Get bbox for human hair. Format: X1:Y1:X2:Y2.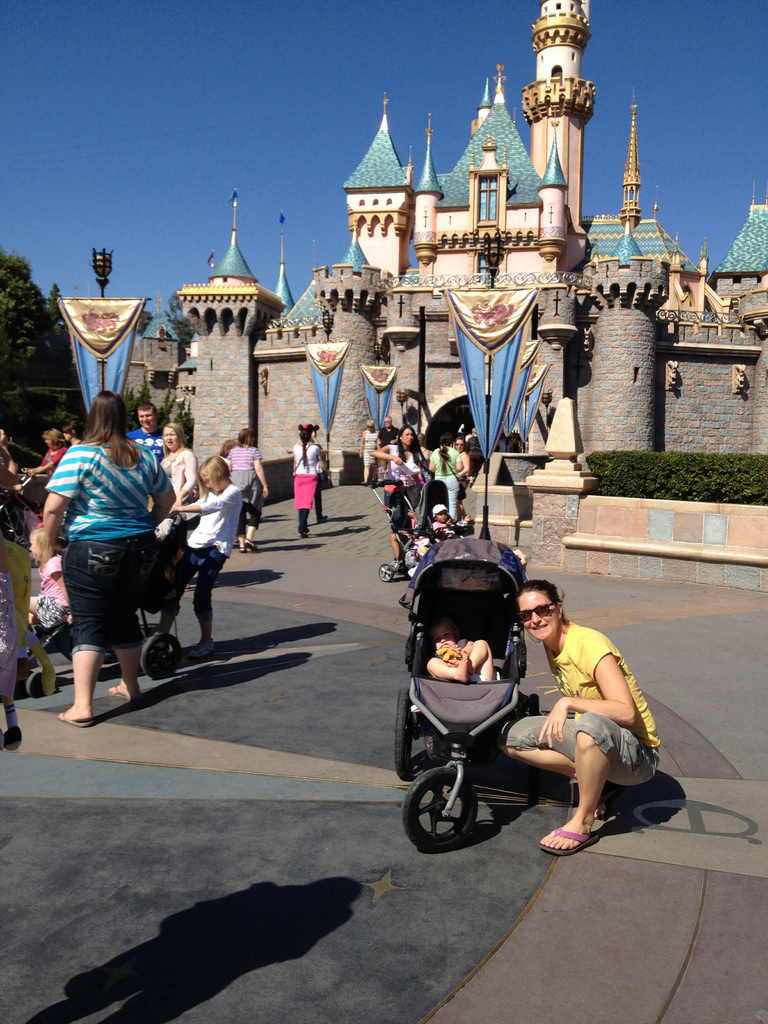
61:388:131:465.
